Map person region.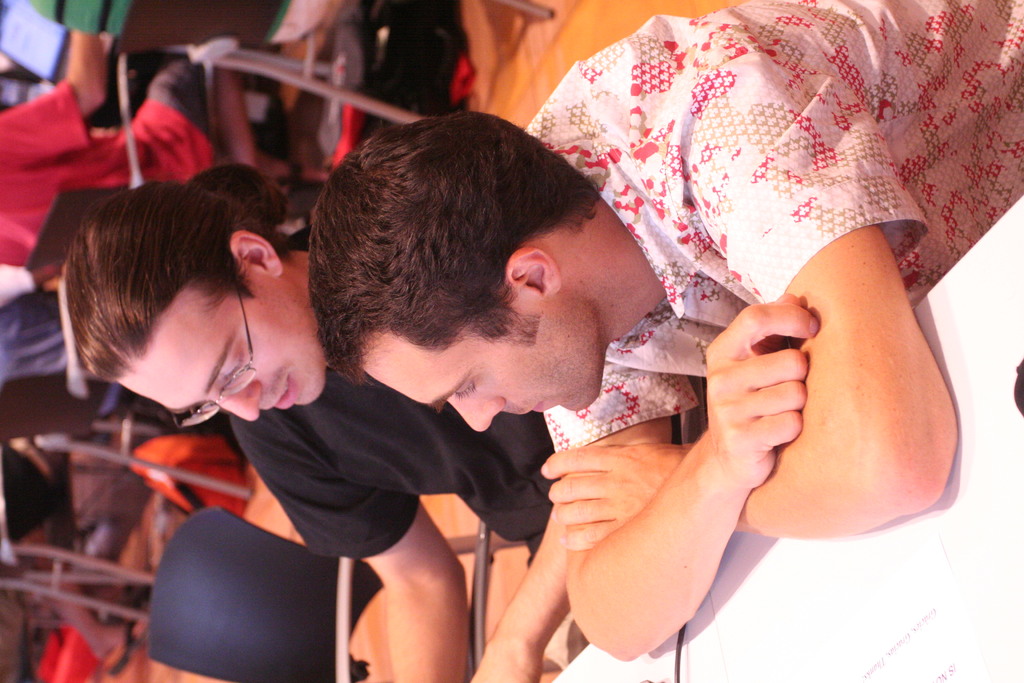
Mapped to crop(0, 25, 291, 267).
